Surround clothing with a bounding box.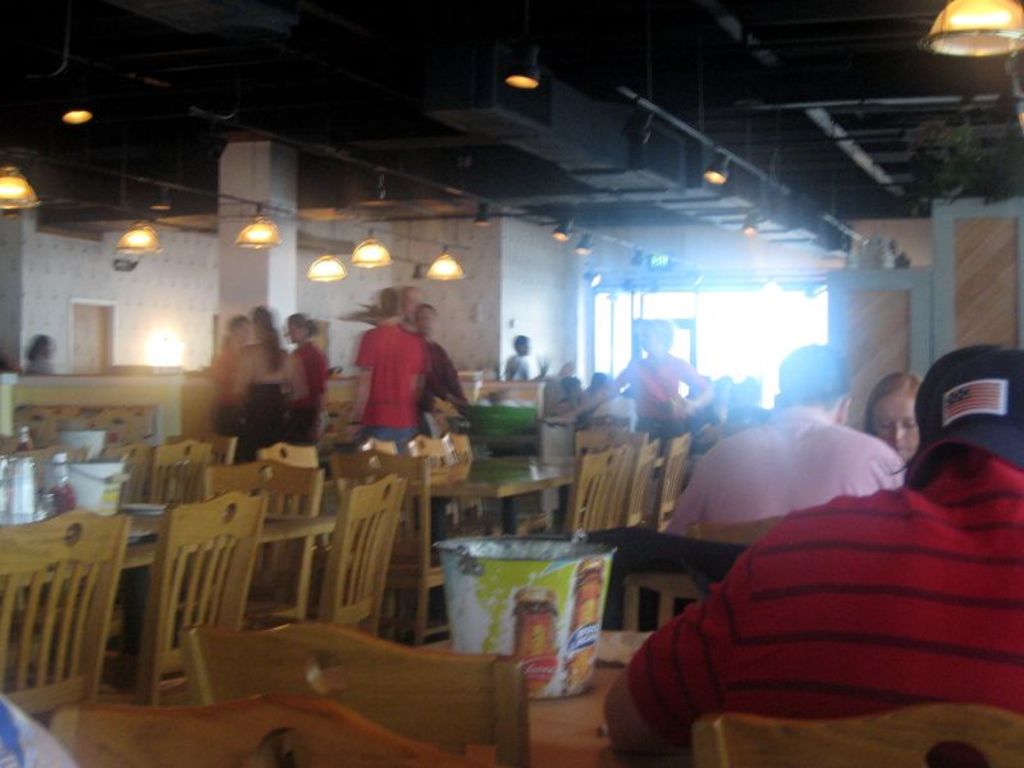
<region>623, 438, 1023, 767</region>.
